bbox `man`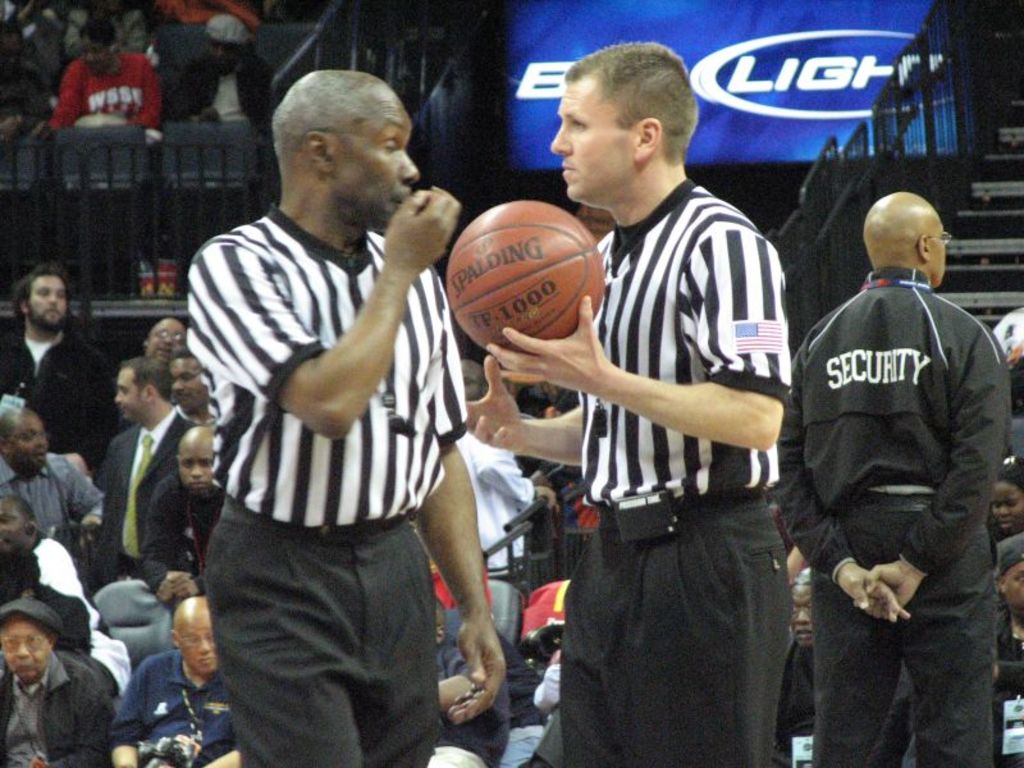
136:433:234:595
